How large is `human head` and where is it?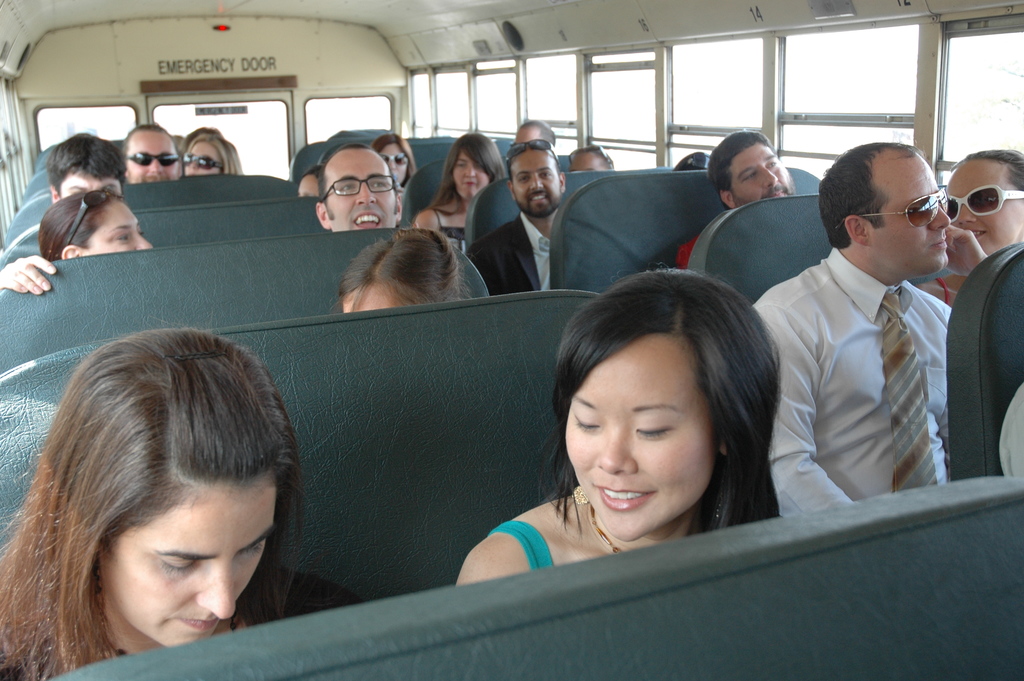
Bounding box: {"x1": 543, "y1": 285, "x2": 754, "y2": 530}.
